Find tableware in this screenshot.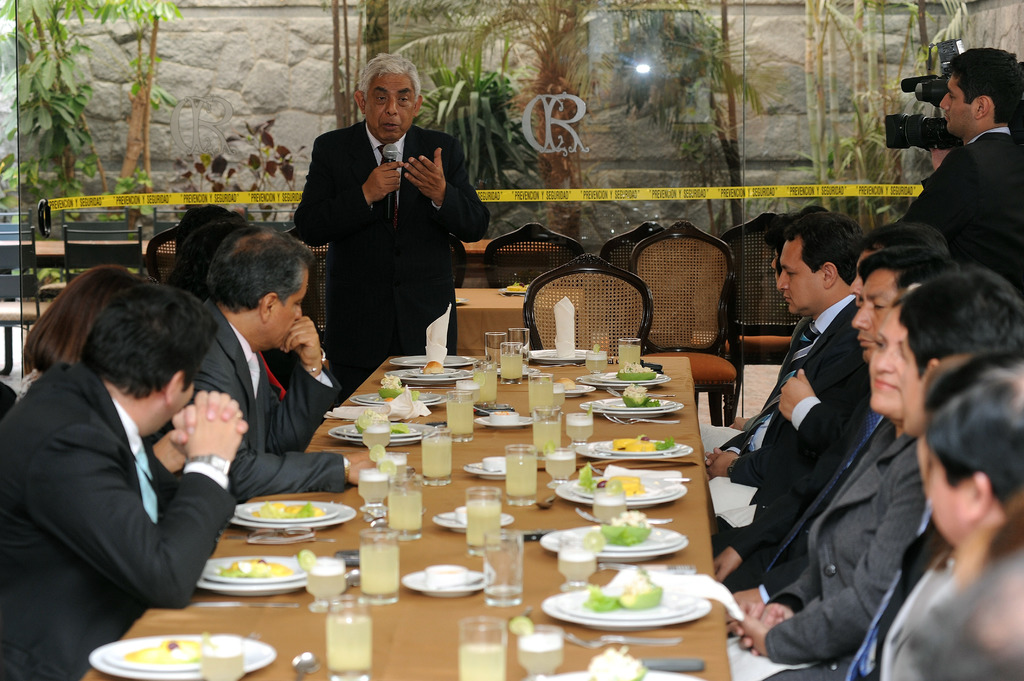
The bounding box for tableware is box=[597, 559, 701, 572].
